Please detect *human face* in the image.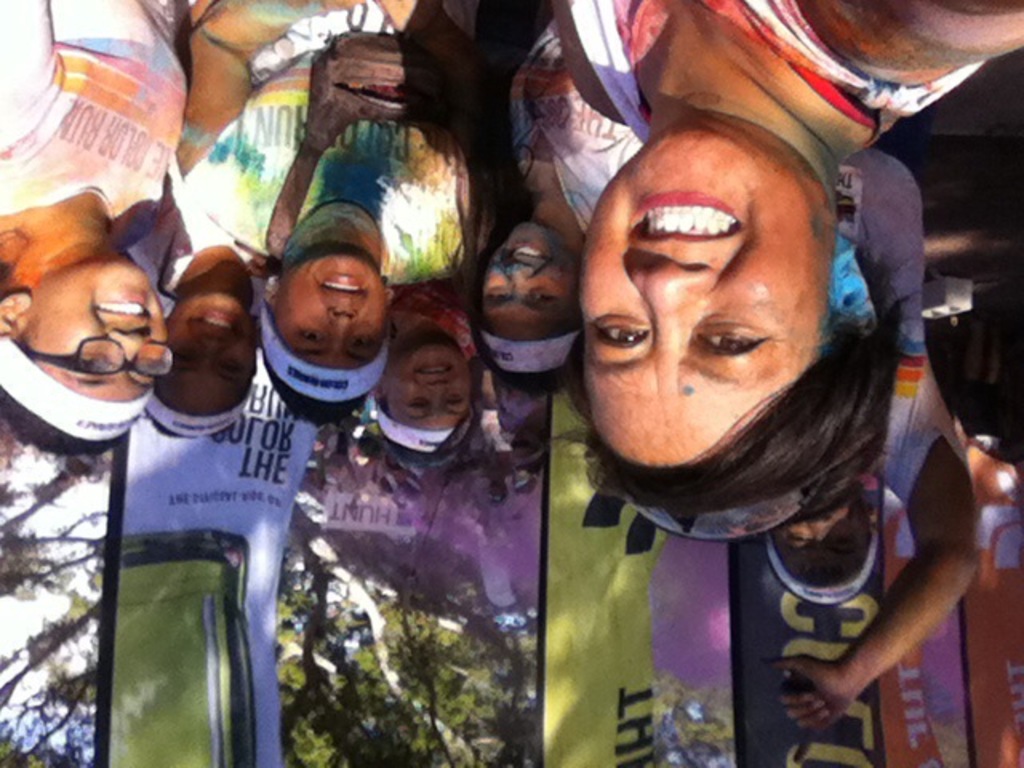
(left=389, top=336, right=472, bottom=434).
